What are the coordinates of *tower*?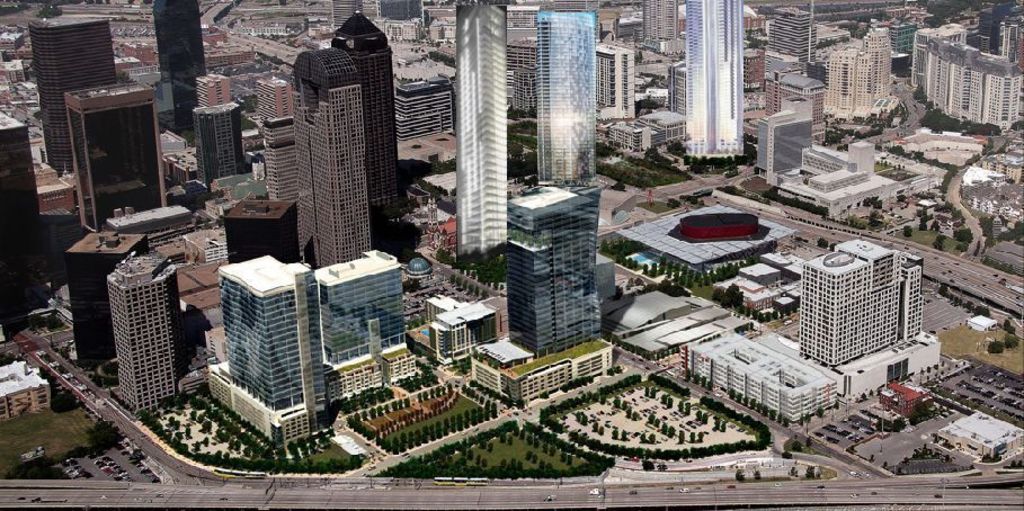
rect(295, 35, 373, 257).
